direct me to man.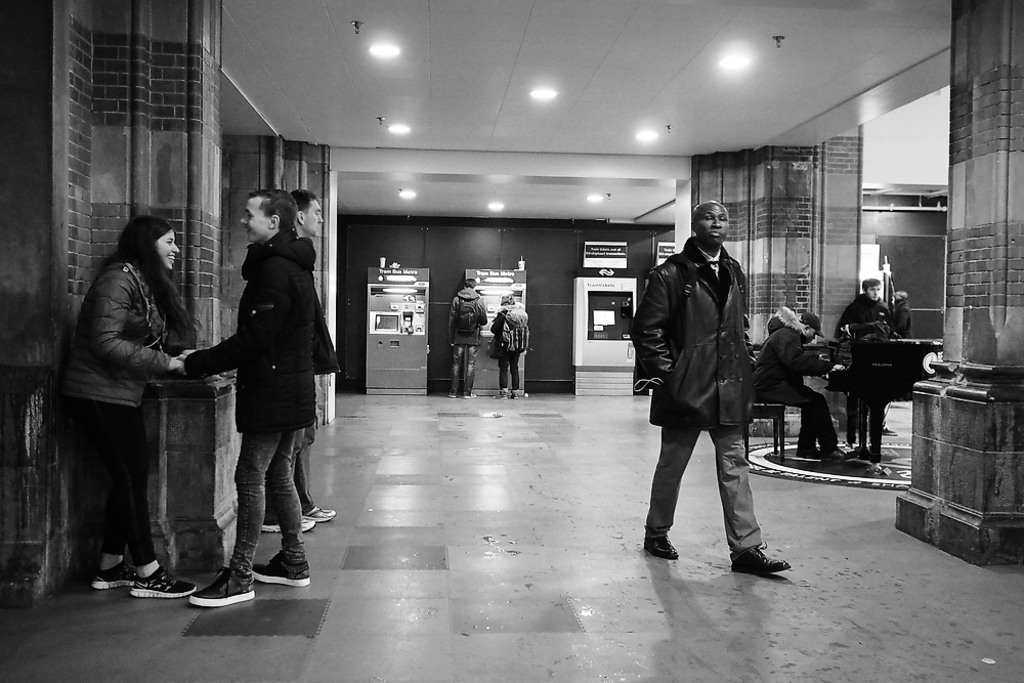
Direction: l=633, t=199, r=781, b=581.
